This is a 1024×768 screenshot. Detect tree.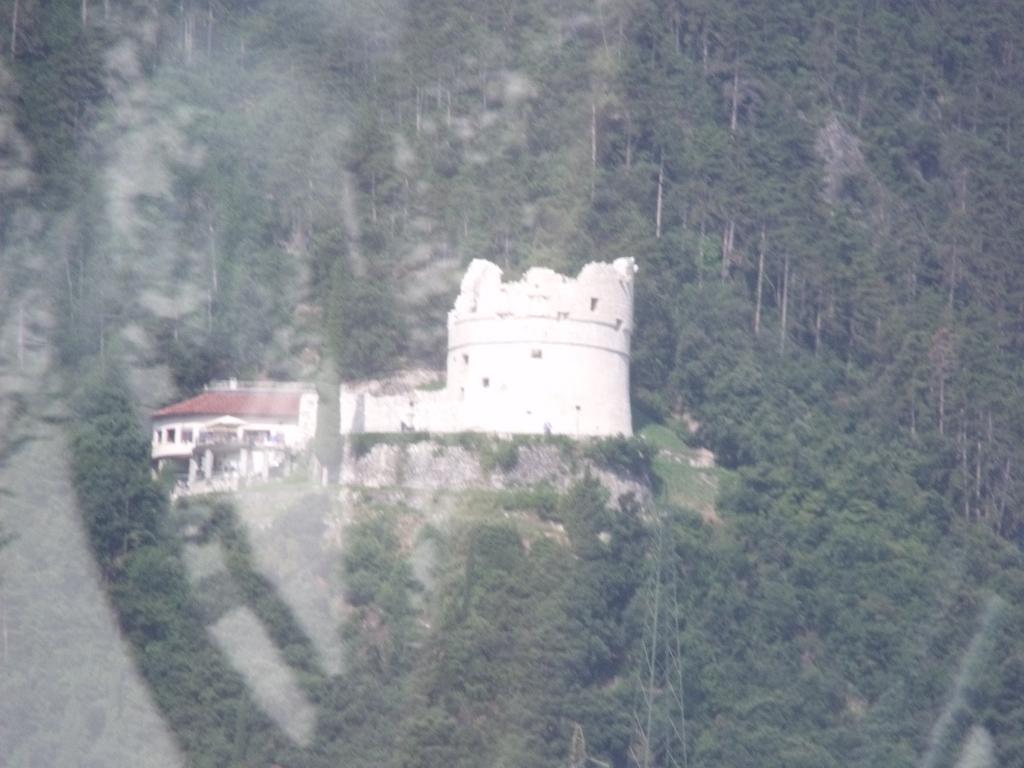
{"left": 12, "top": 0, "right": 107, "bottom": 271}.
